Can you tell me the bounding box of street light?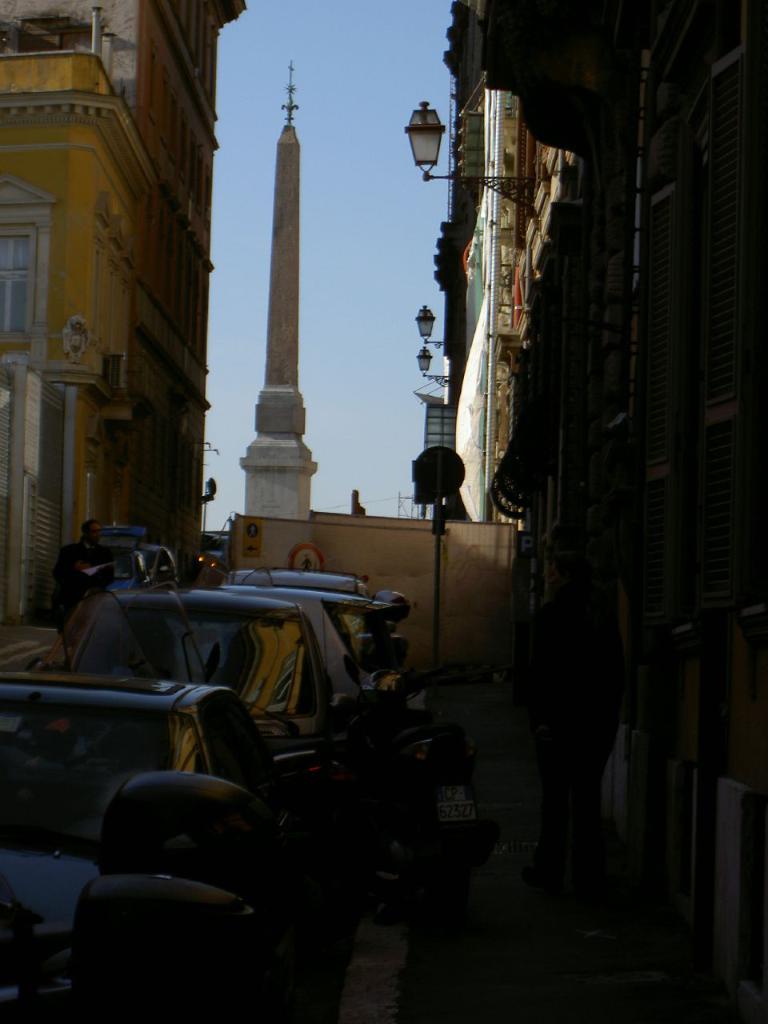
(408, 93, 531, 218).
